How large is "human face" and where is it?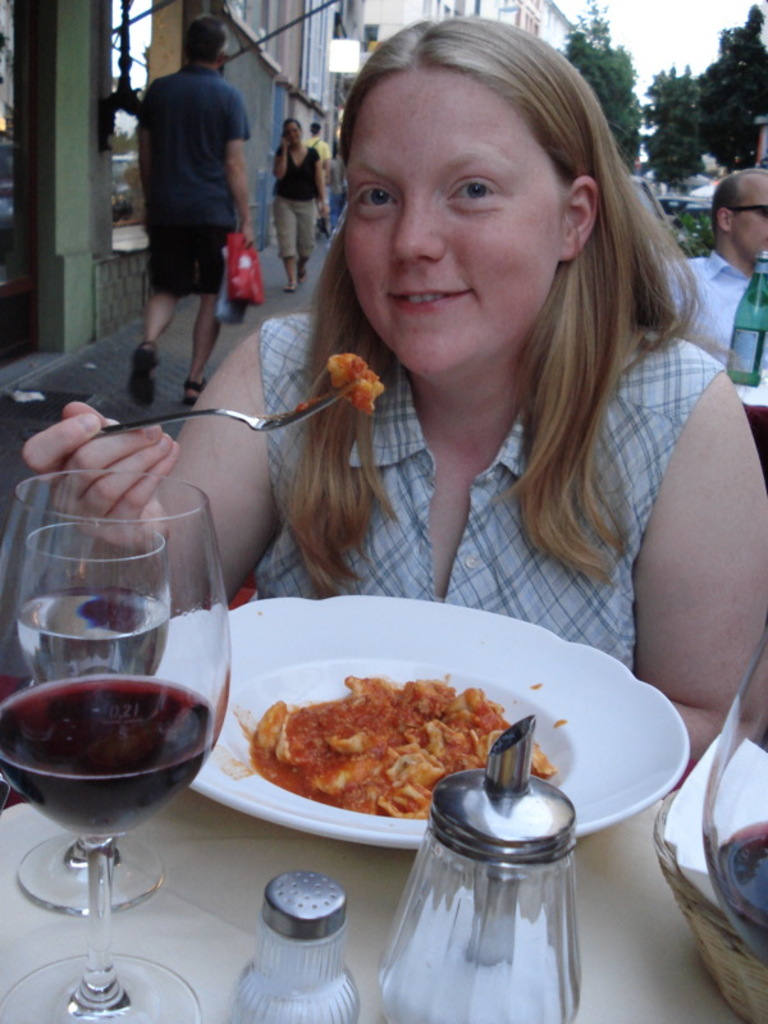
Bounding box: box(733, 182, 767, 260).
